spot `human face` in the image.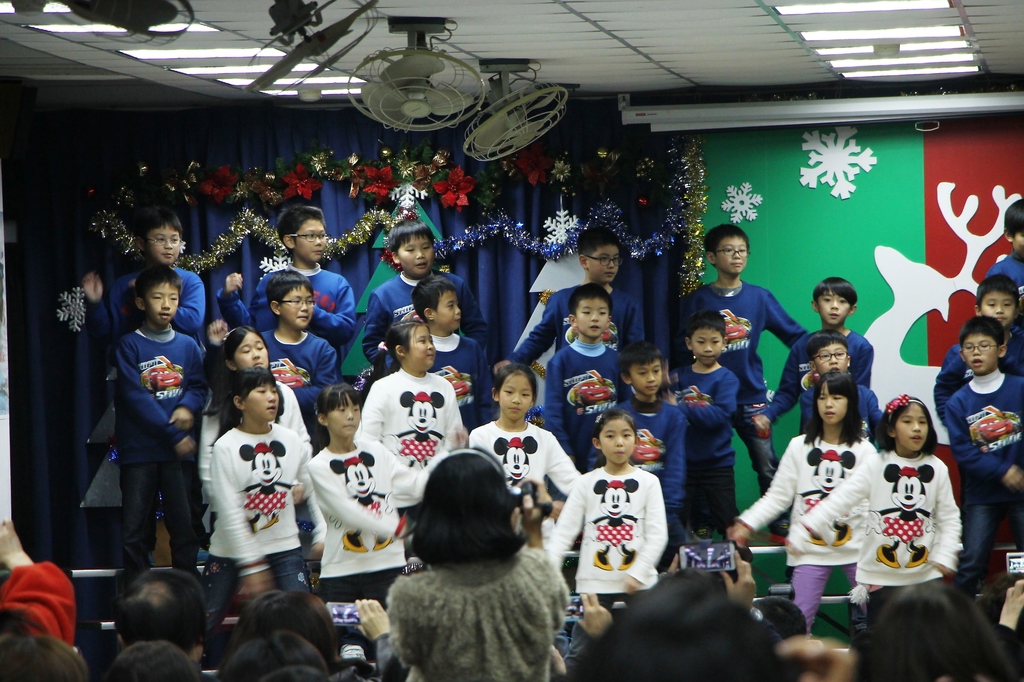
`human face` found at [242,382,280,421].
